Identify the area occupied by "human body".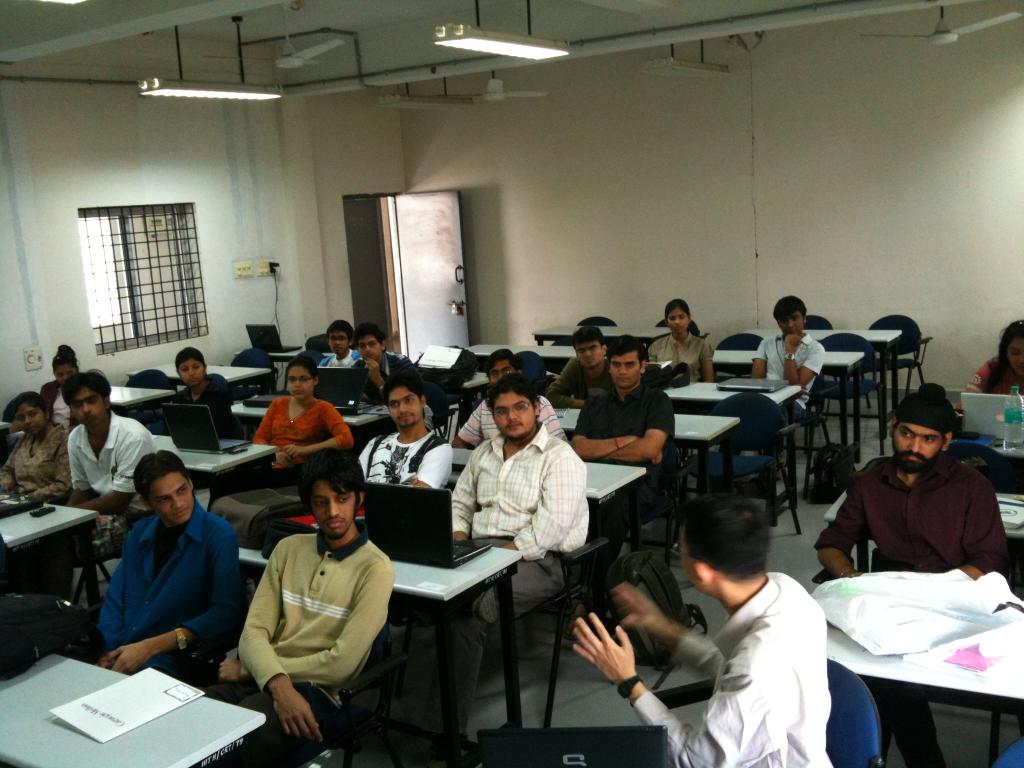
Area: bbox(38, 345, 84, 426).
